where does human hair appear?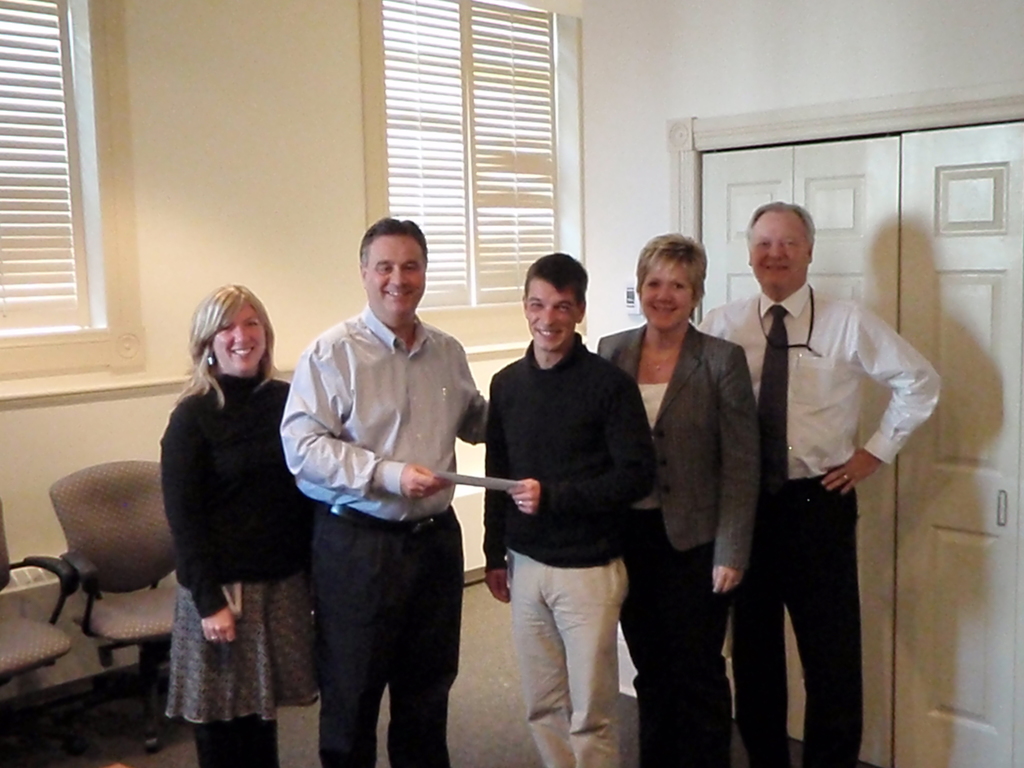
Appears at 630 225 710 308.
